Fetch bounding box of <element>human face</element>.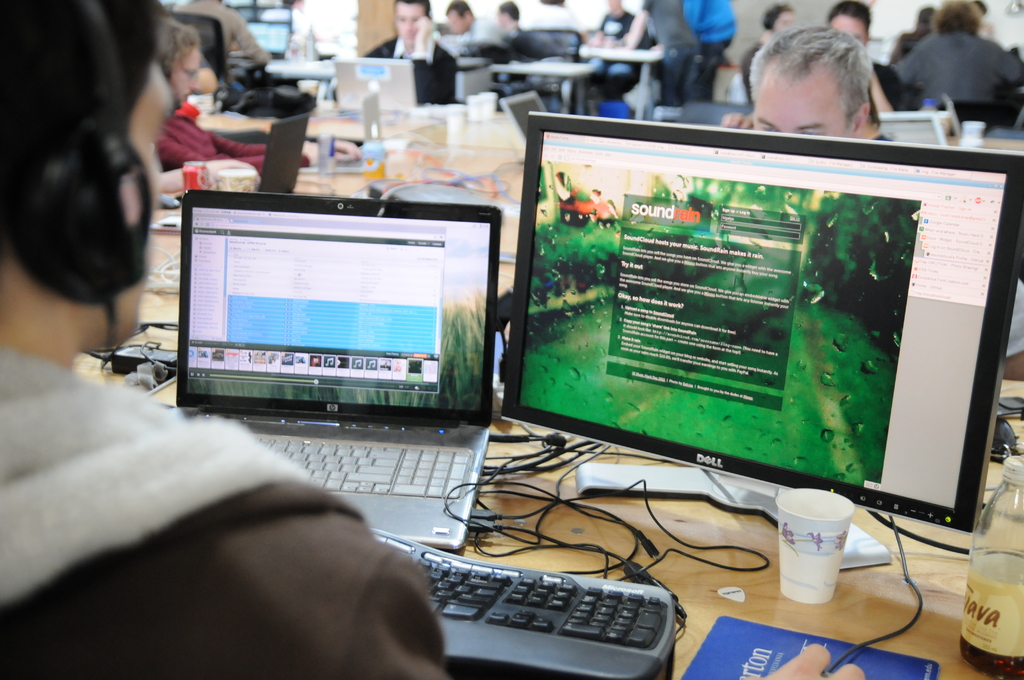
Bbox: (750, 56, 850, 140).
